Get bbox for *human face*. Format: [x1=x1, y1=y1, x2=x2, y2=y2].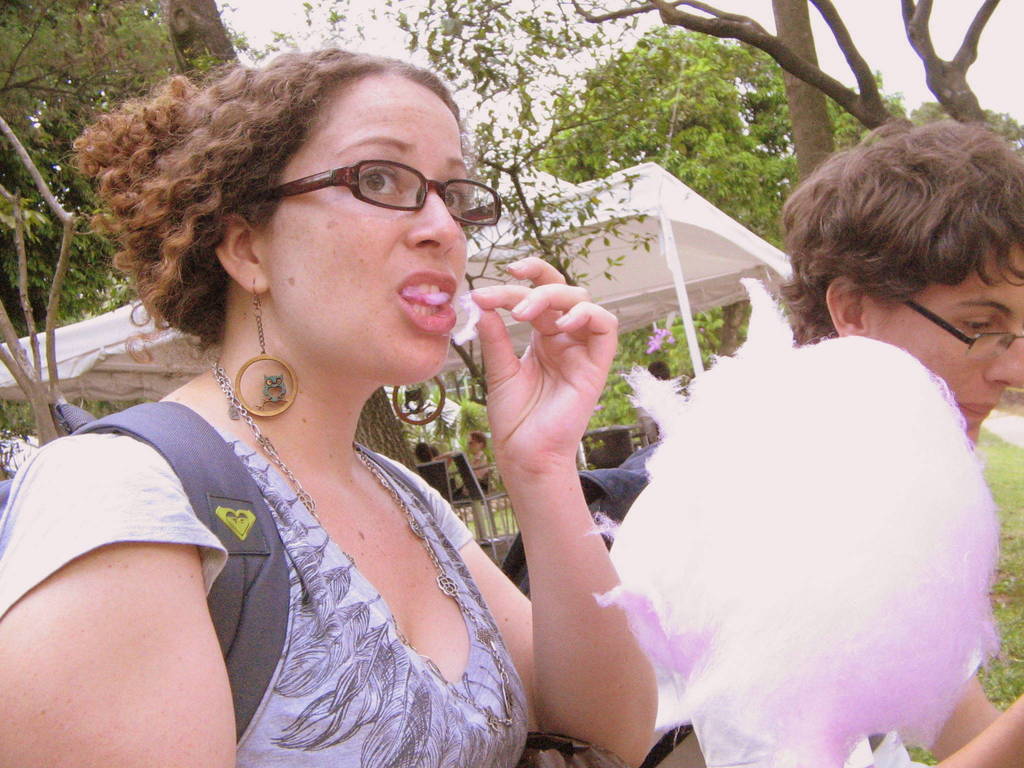
[x1=884, y1=246, x2=1023, y2=442].
